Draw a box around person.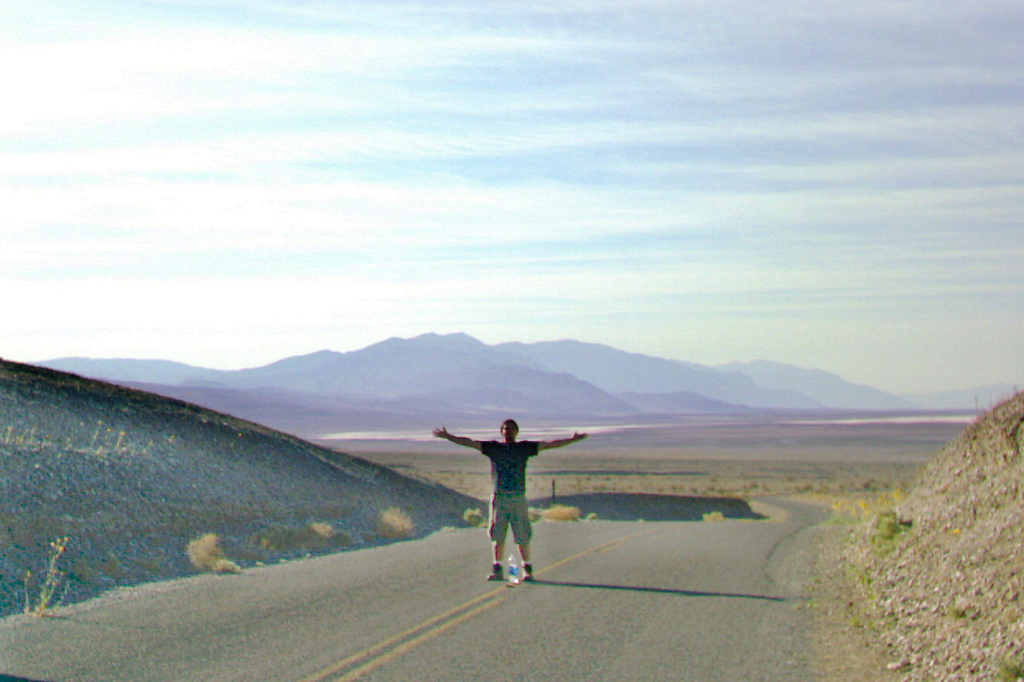
l=455, t=413, r=558, b=585.
